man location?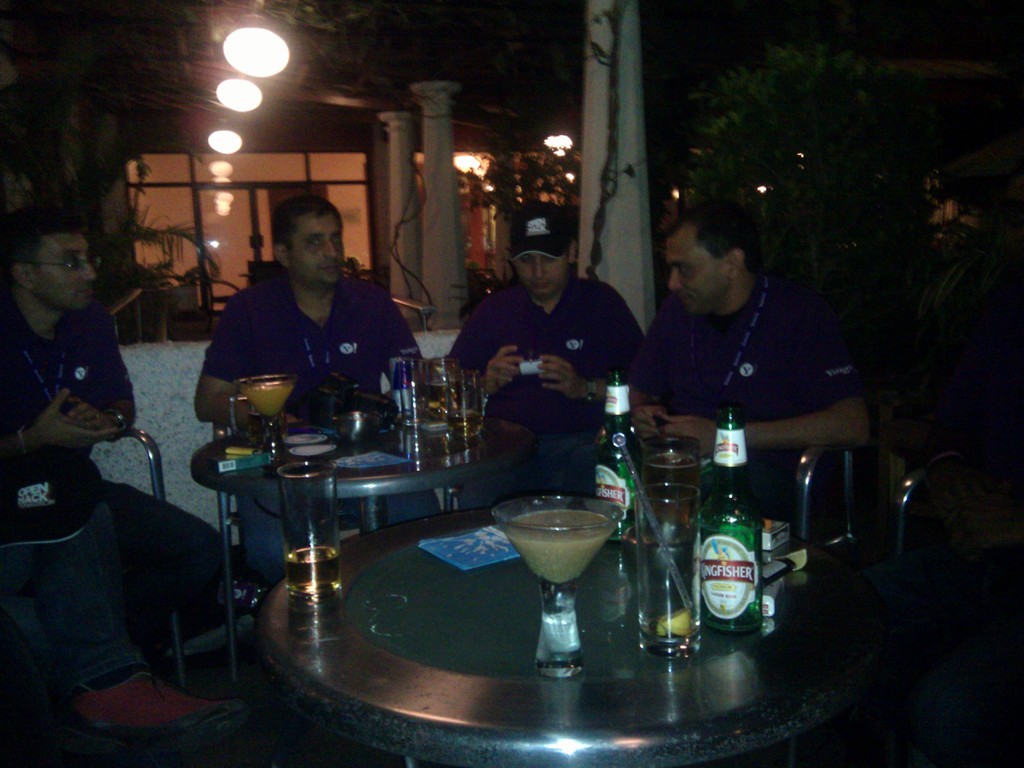
pyautogui.locateOnScreen(618, 205, 893, 465)
